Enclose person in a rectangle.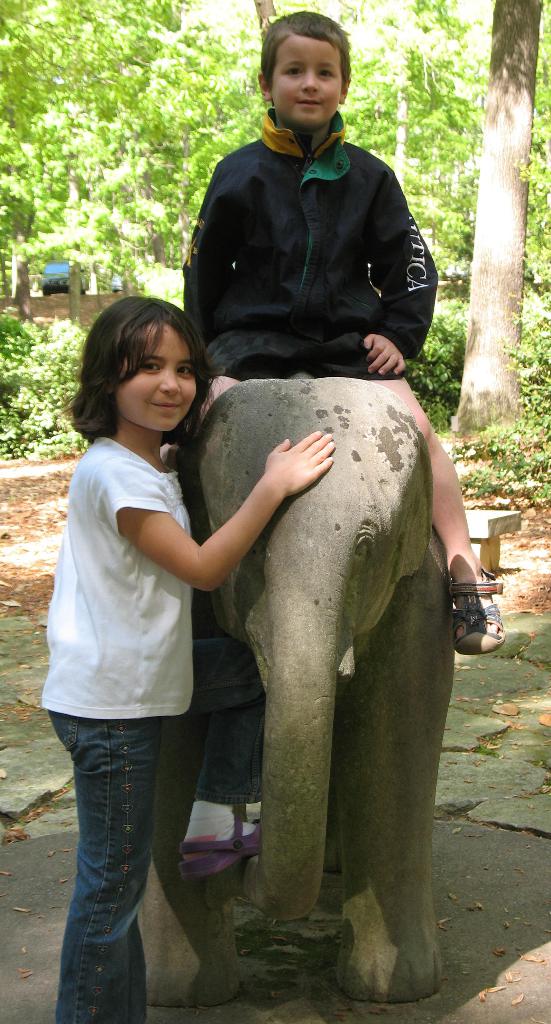
bbox=[40, 296, 333, 1023].
